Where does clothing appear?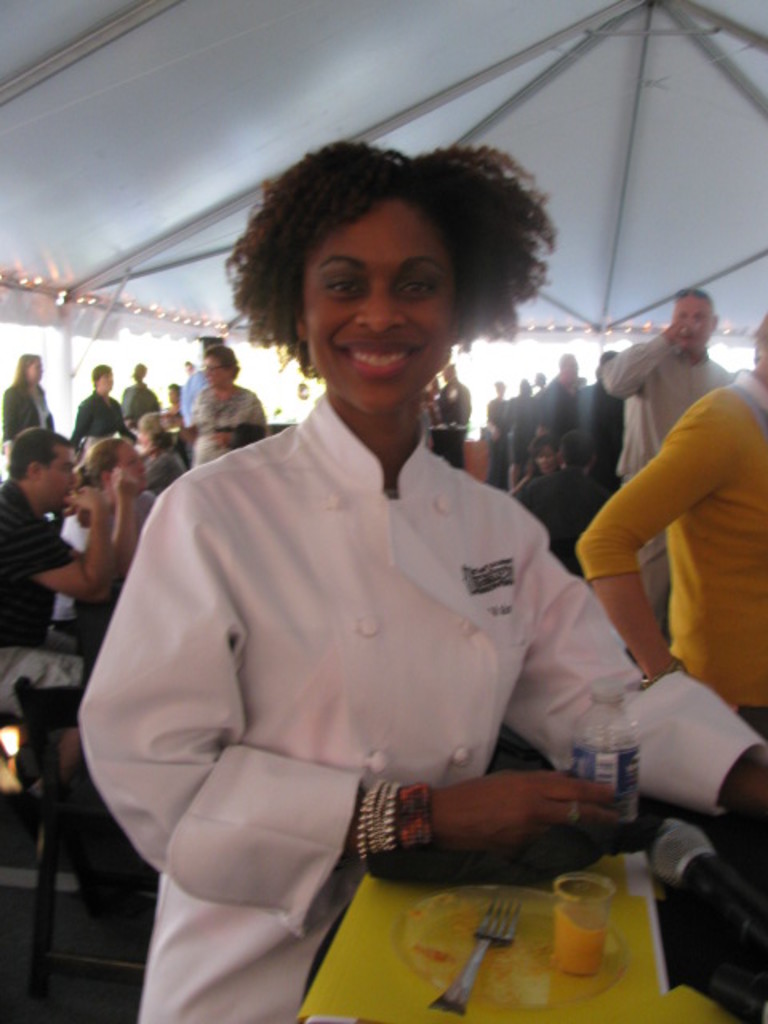
Appears at Rect(517, 458, 608, 563).
